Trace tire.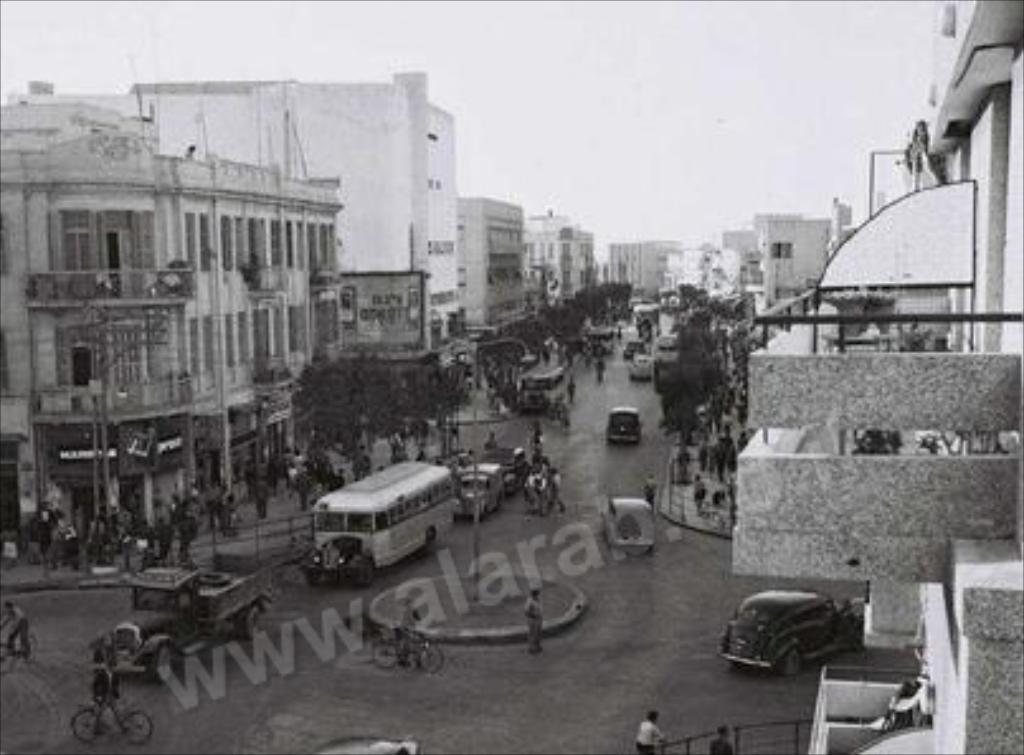
Traced to x1=365 y1=638 x2=393 y2=666.
